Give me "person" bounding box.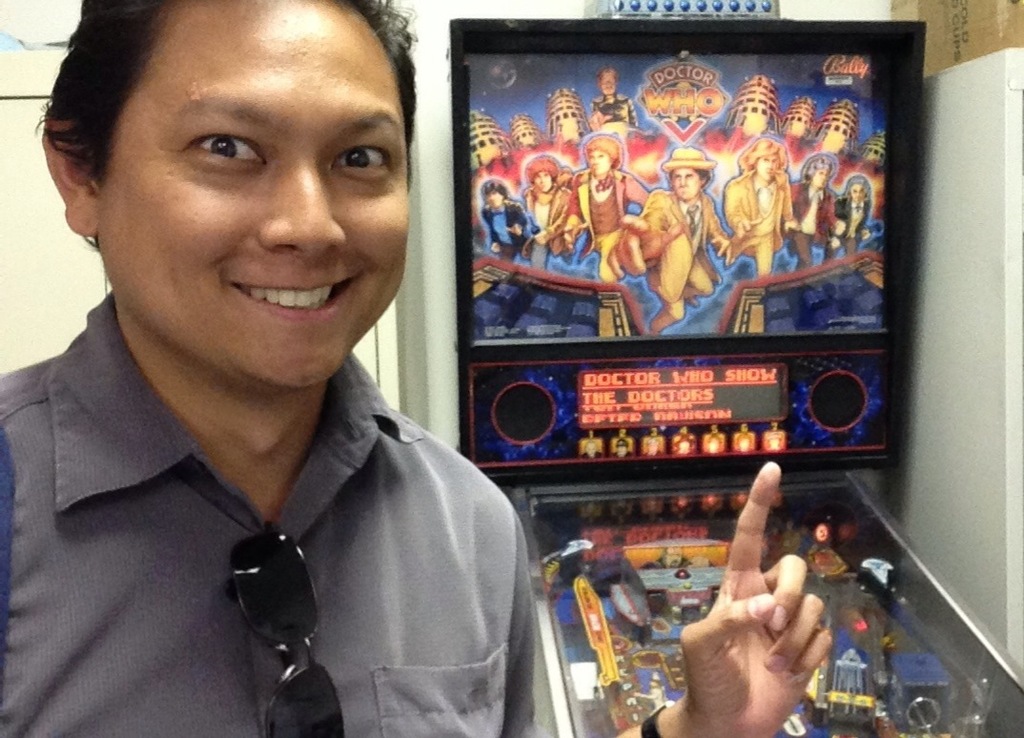
[571, 130, 652, 256].
